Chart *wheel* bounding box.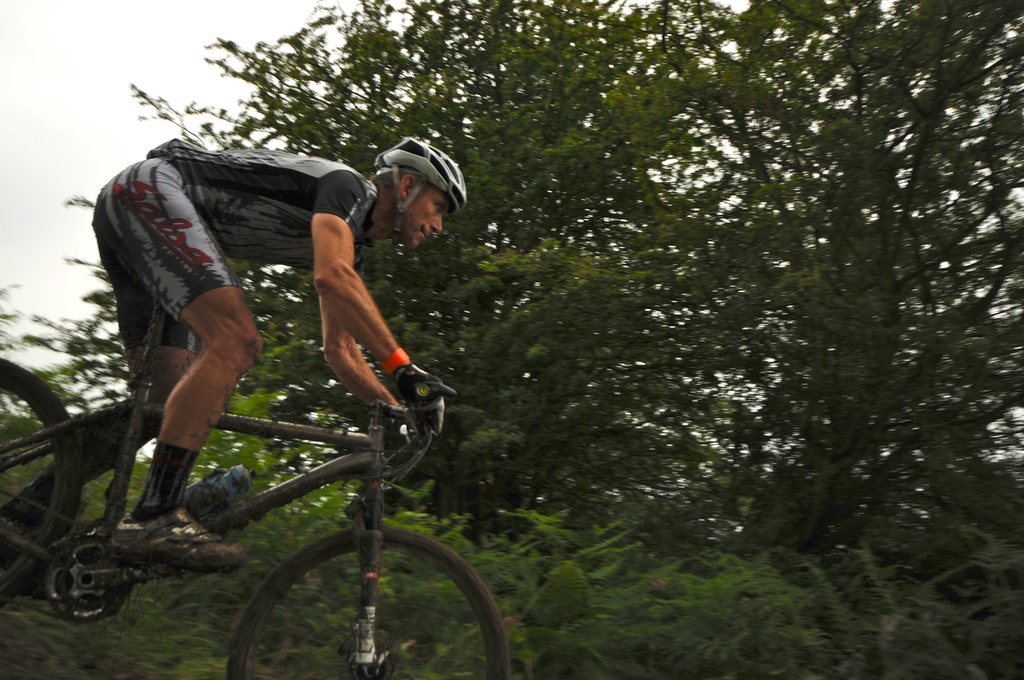
Charted: [x1=221, y1=516, x2=480, y2=668].
